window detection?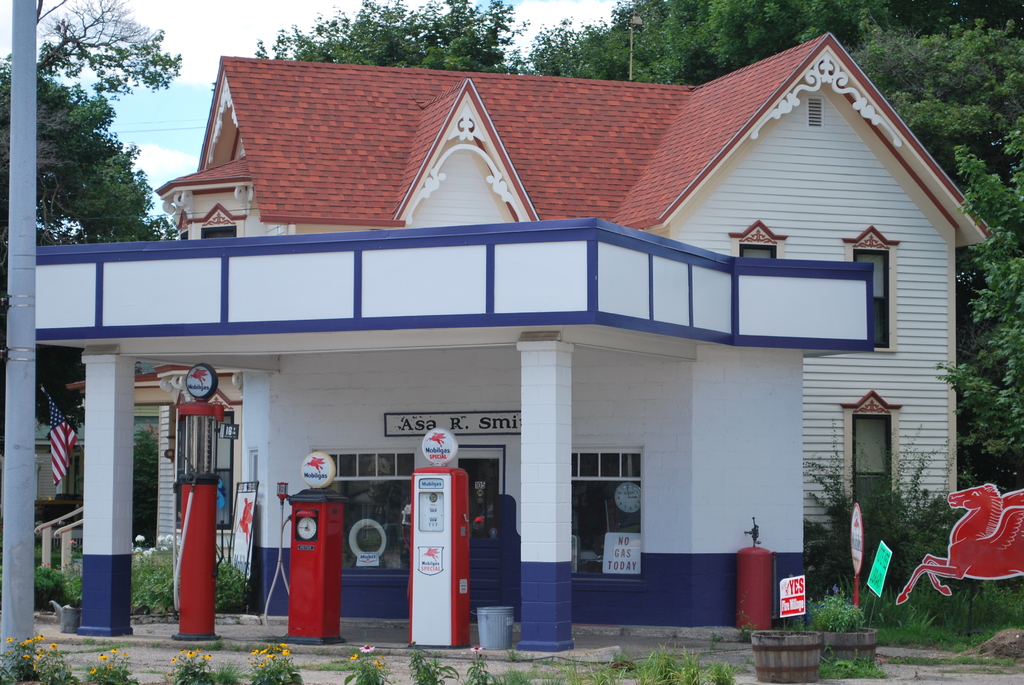
x1=203, y1=204, x2=241, y2=239
